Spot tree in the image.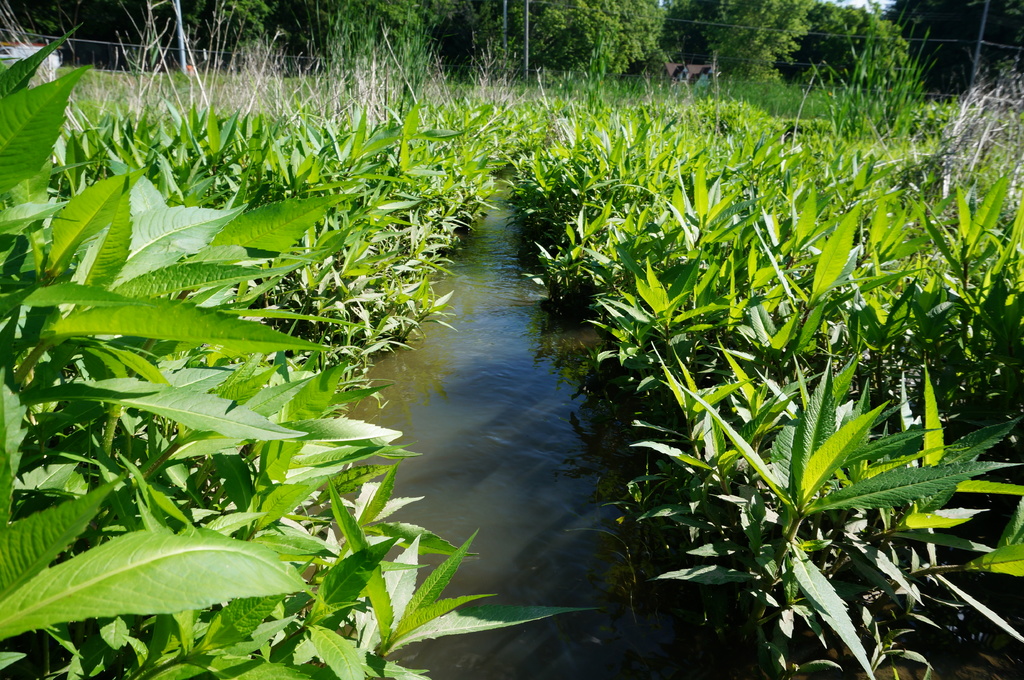
tree found at bbox(414, 0, 518, 95).
